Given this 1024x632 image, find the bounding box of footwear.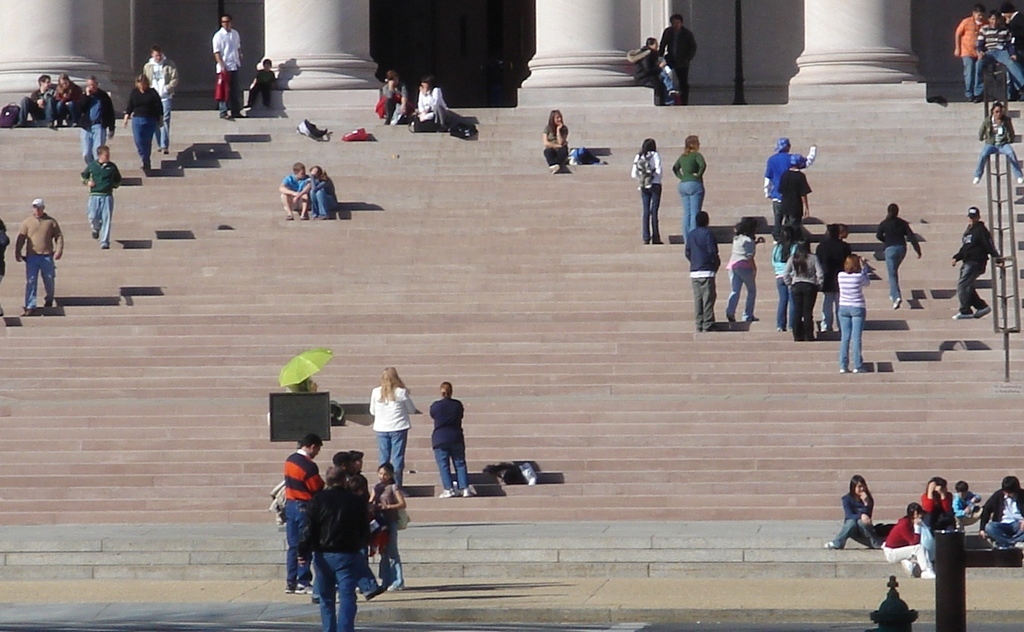
(901,558,915,574).
